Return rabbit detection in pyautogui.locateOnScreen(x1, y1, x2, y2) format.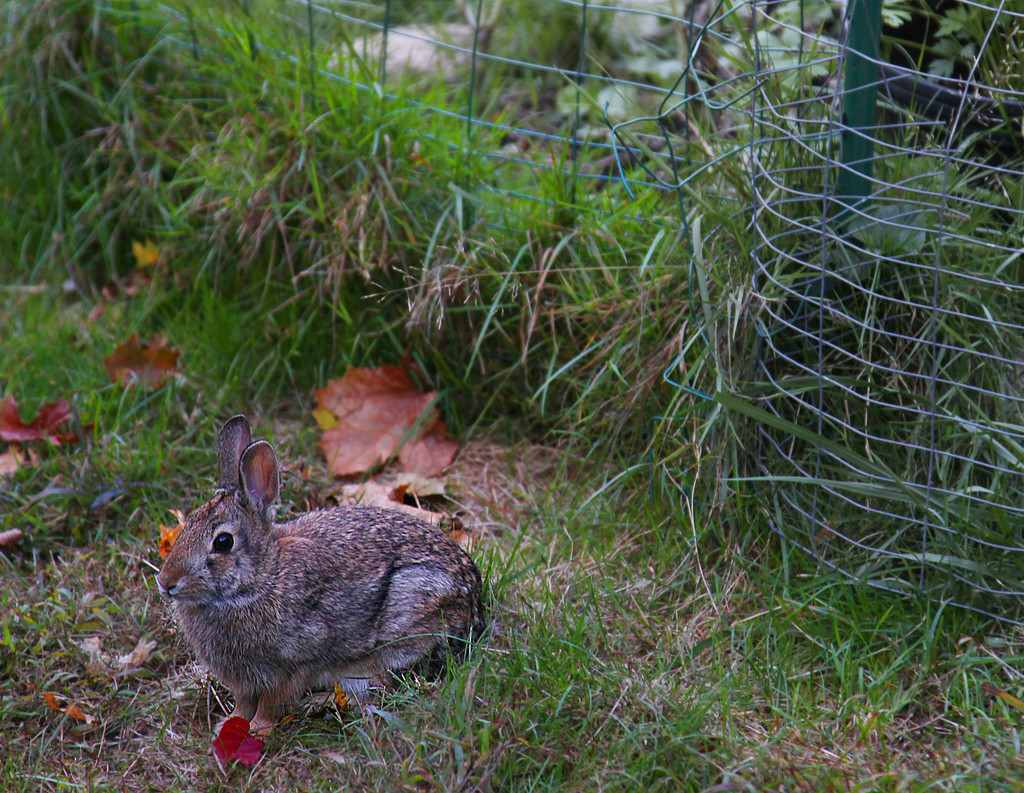
pyautogui.locateOnScreen(166, 415, 479, 741).
